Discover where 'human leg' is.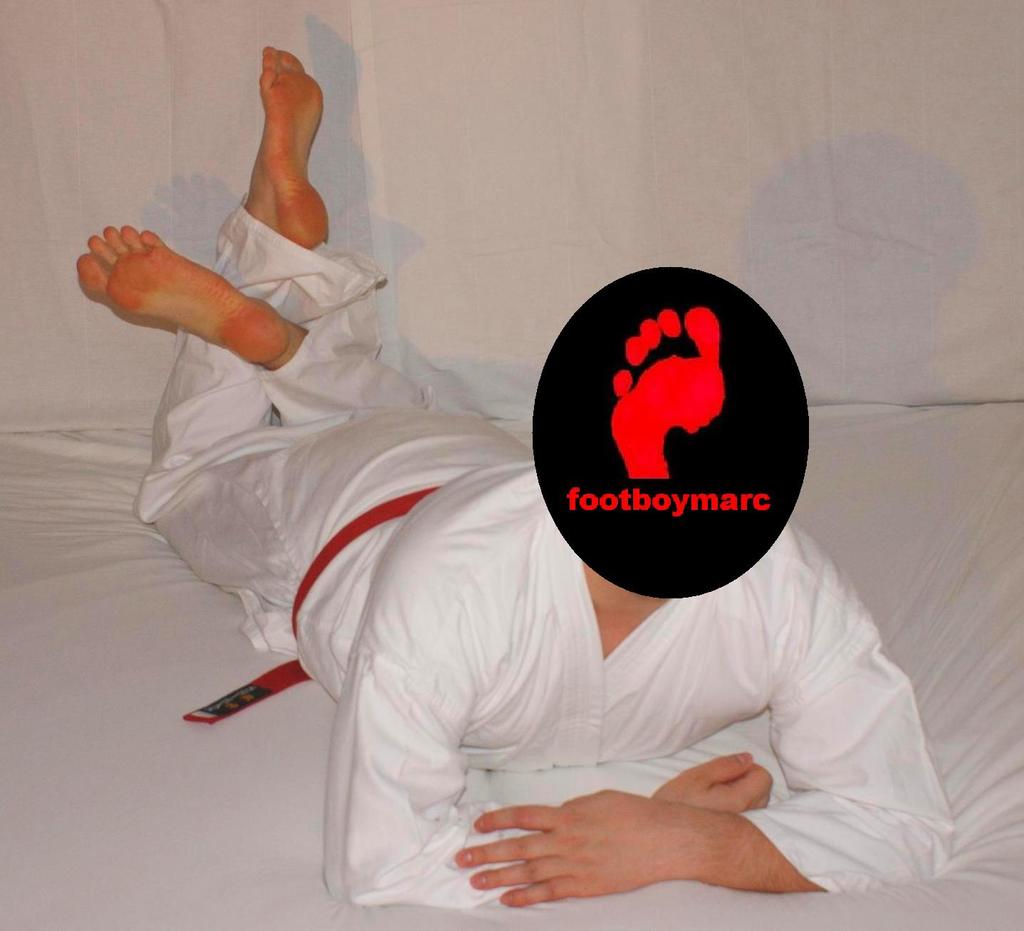
Discovered at (60, 230, 511, 425).
